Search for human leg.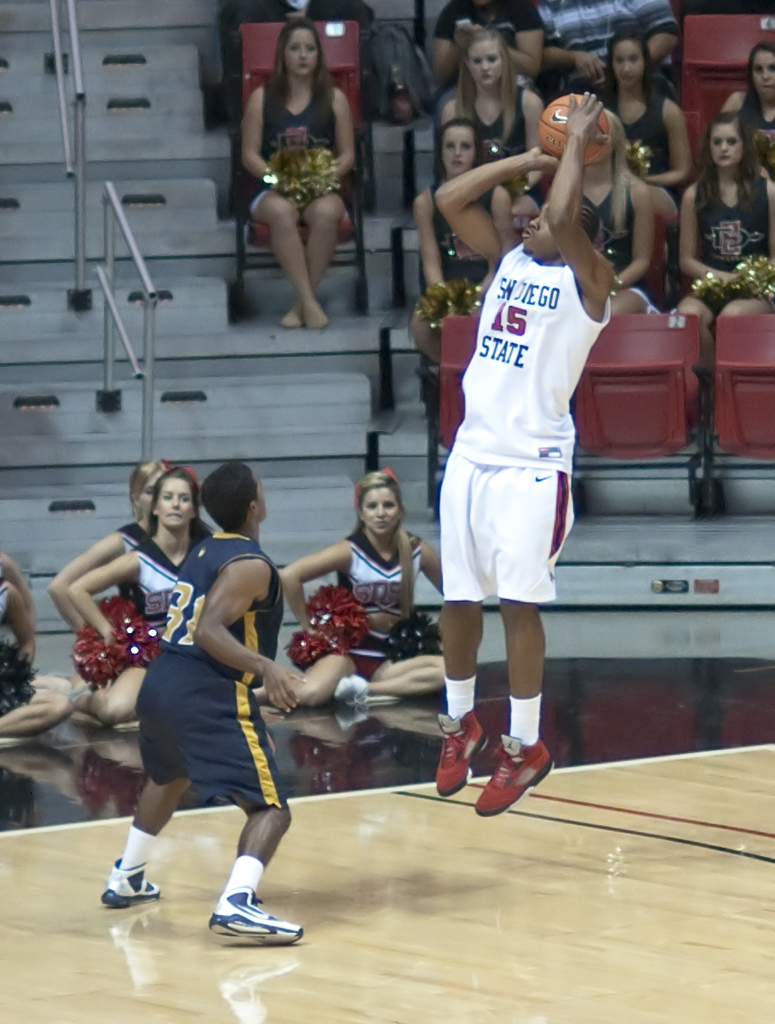
Found at crop(274, 194, 359, 333).
